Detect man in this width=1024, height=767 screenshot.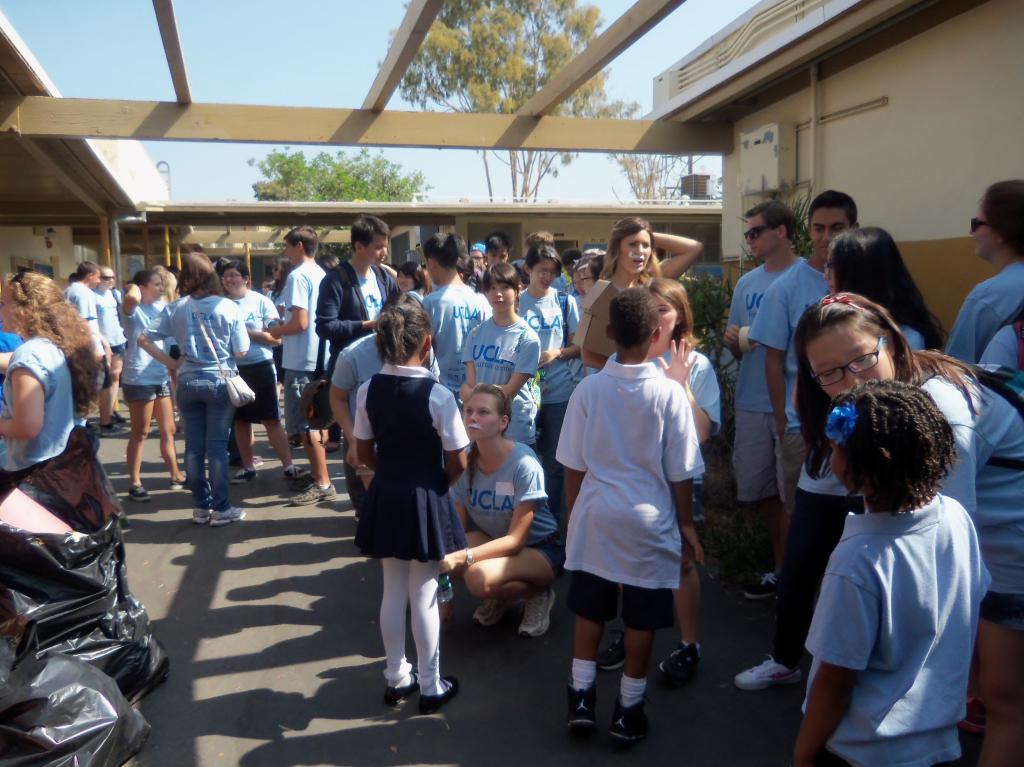
Detection: 61 262 132 439.
